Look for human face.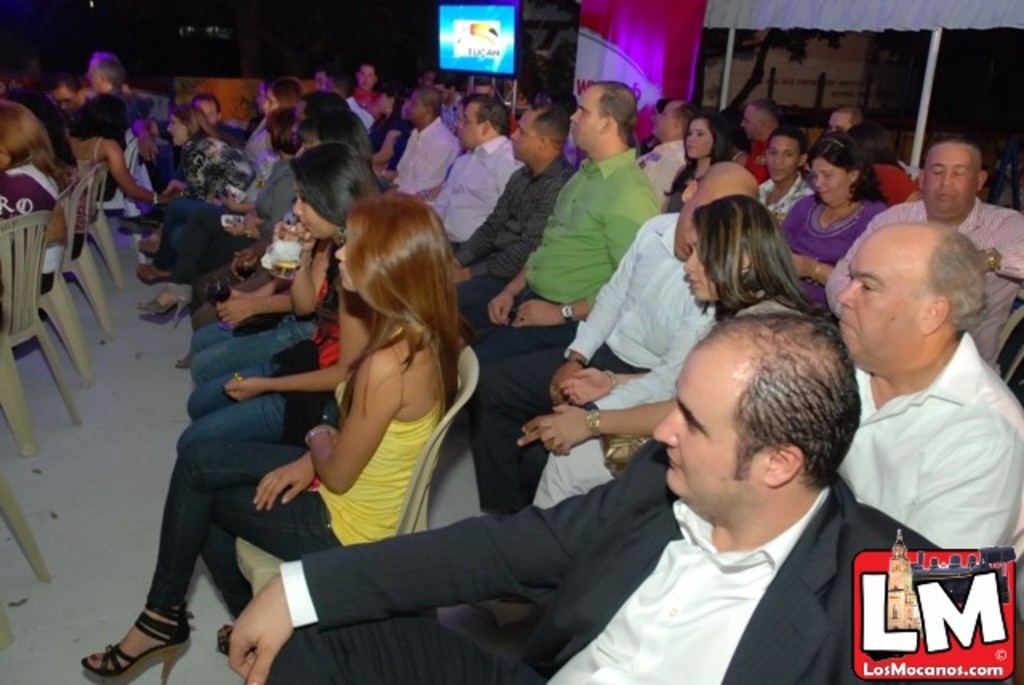
Found: {"x1": 86, "y1": 56, "x2": 106, "y2": 94}.
